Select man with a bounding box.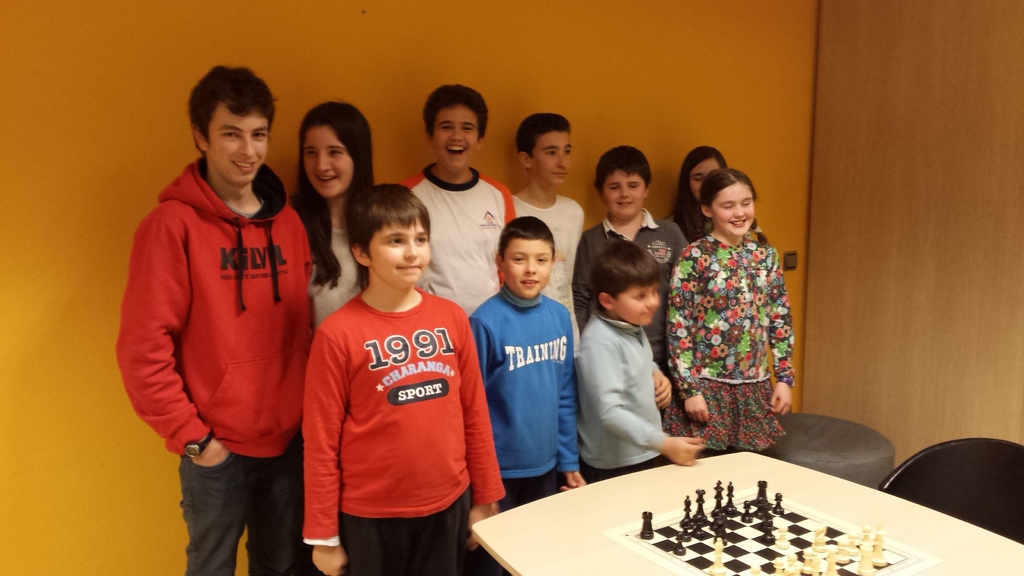
[x1=116, y1=54, x2=330, y2=545].
